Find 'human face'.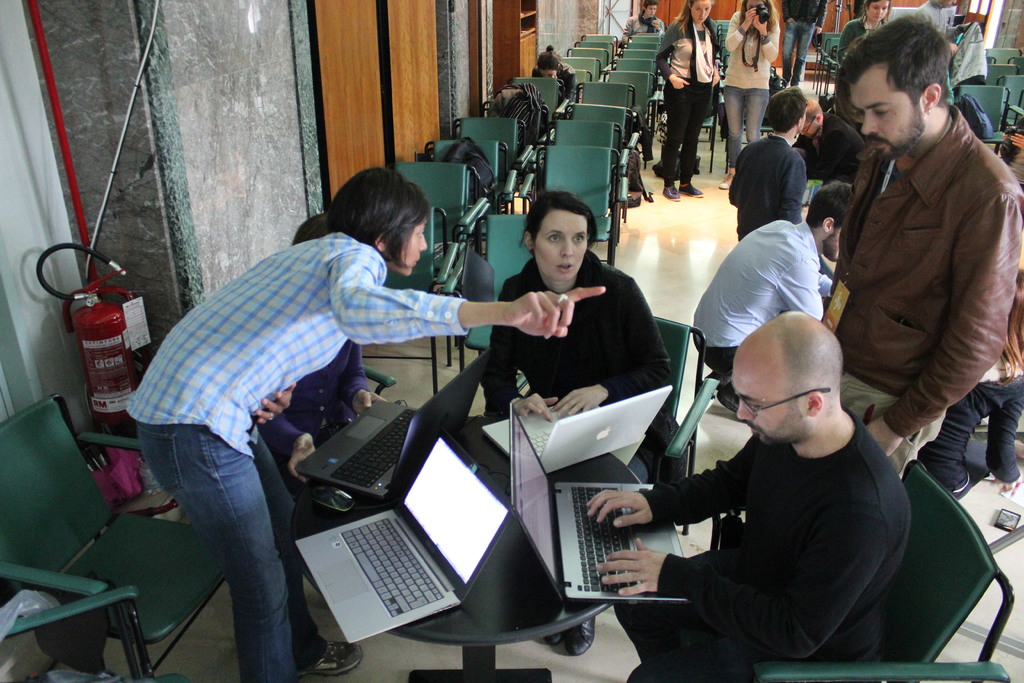
bbox(689, 0, 714, 24).
